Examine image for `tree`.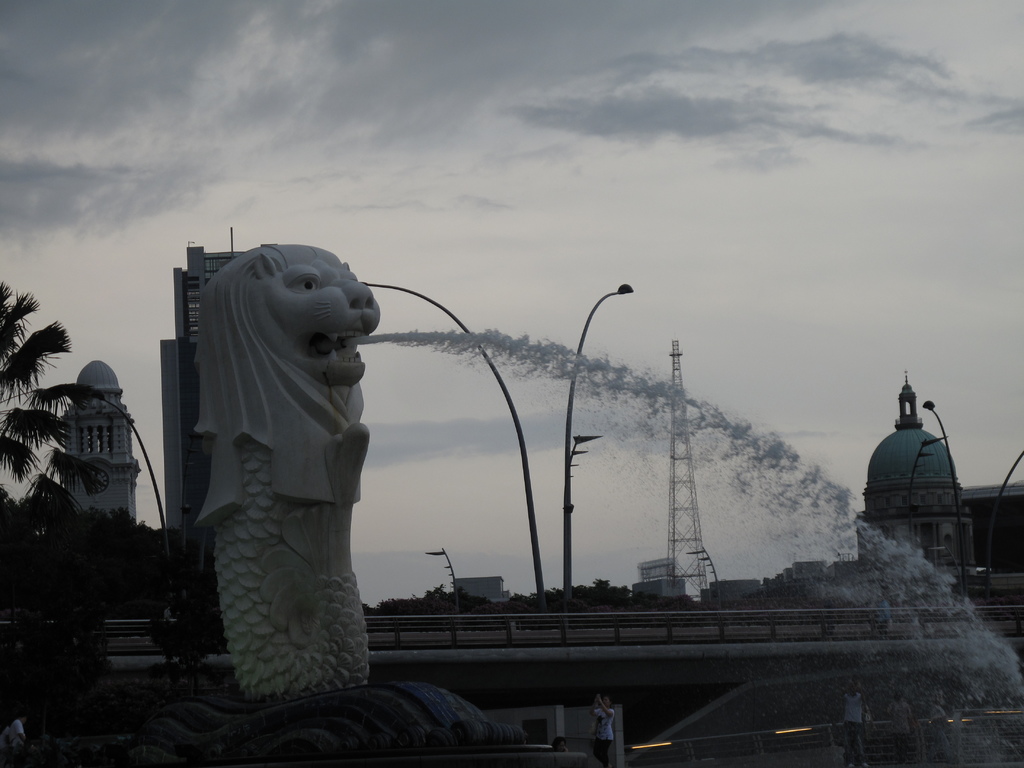
Examination result: rect(0, 281, 102, 486).
